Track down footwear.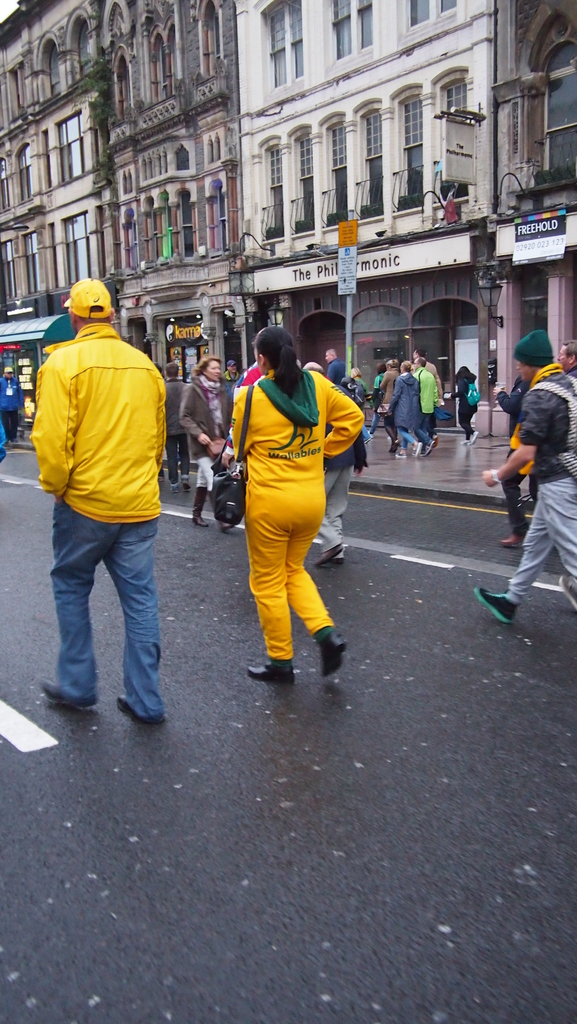
Tracked to bbox=[427, 442, 435, 452].
